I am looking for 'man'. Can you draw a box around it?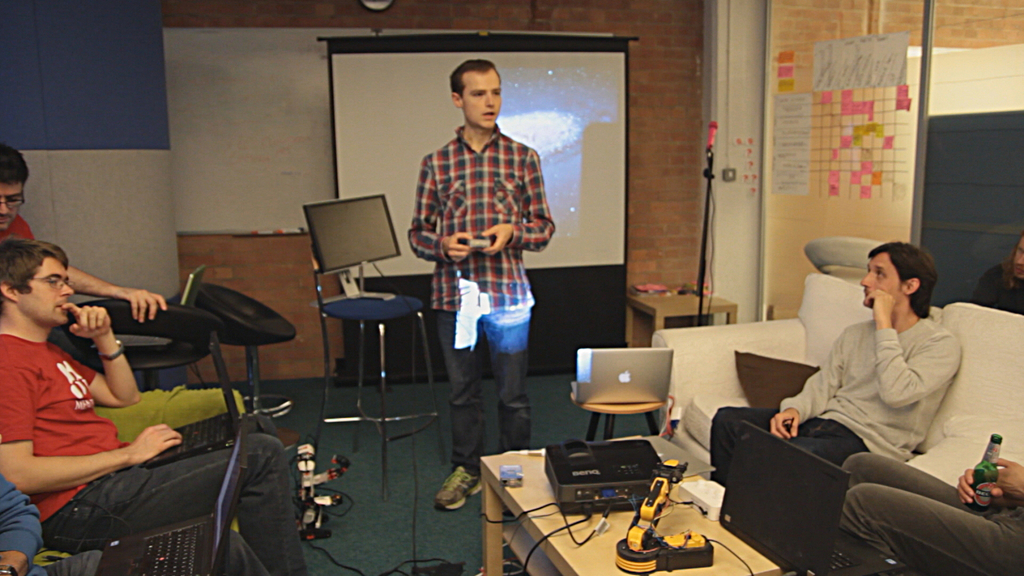
Sure, the bounding box is (840,450,1023,575).
